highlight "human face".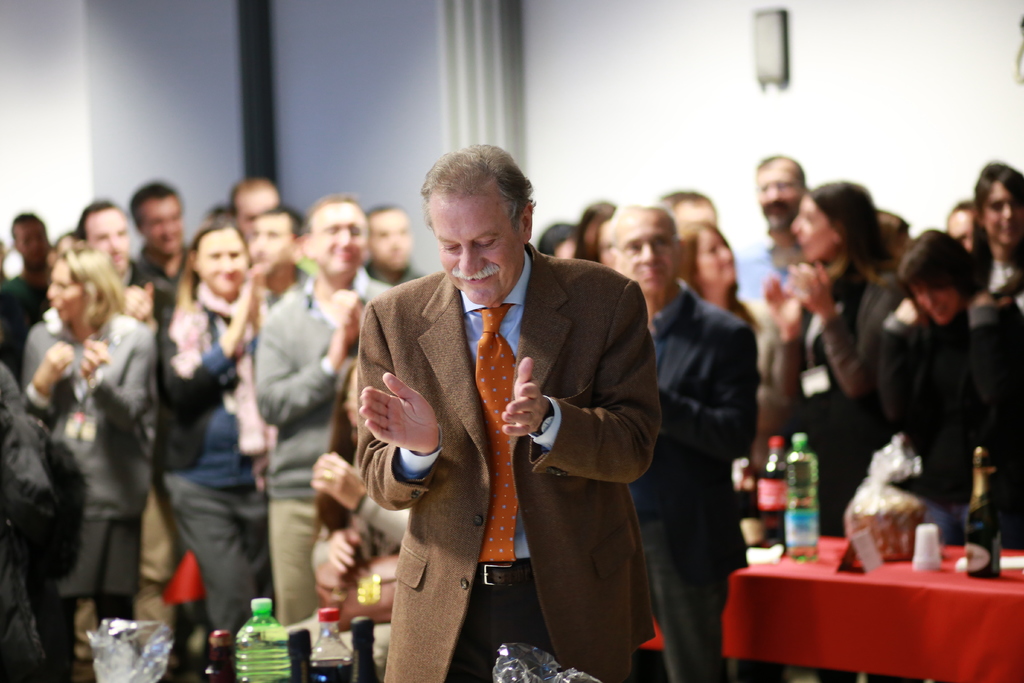
Highlighted region: 619,213,676,293.
